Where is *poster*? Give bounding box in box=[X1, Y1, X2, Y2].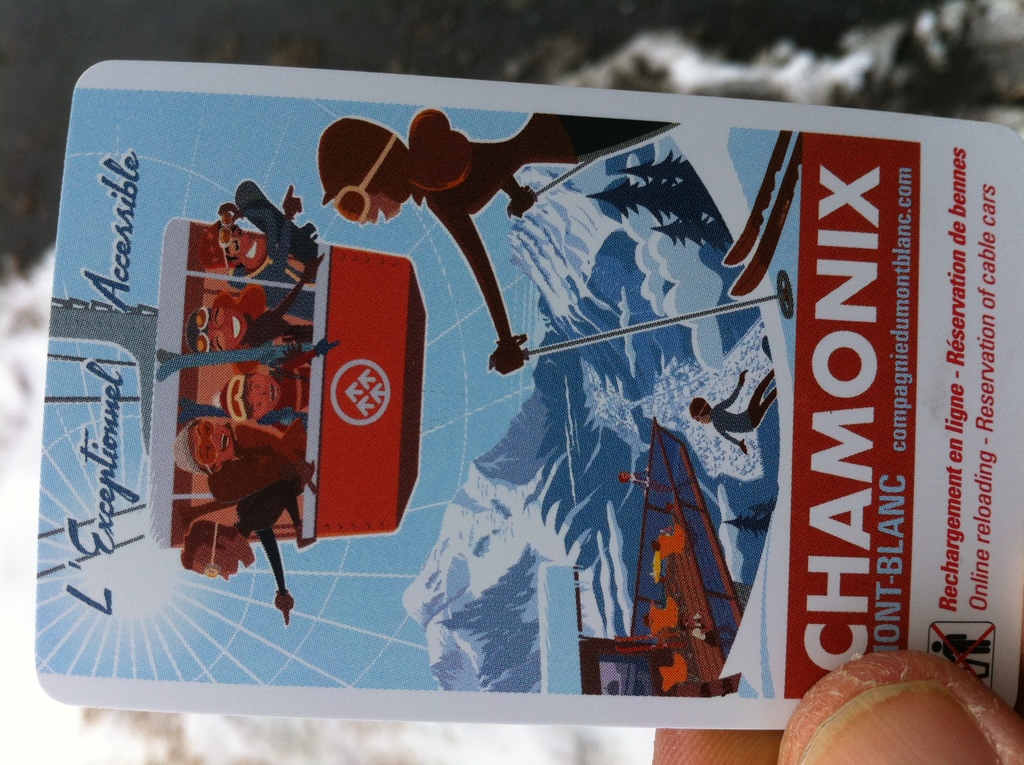
box=[26, 61, 1023, 732].
